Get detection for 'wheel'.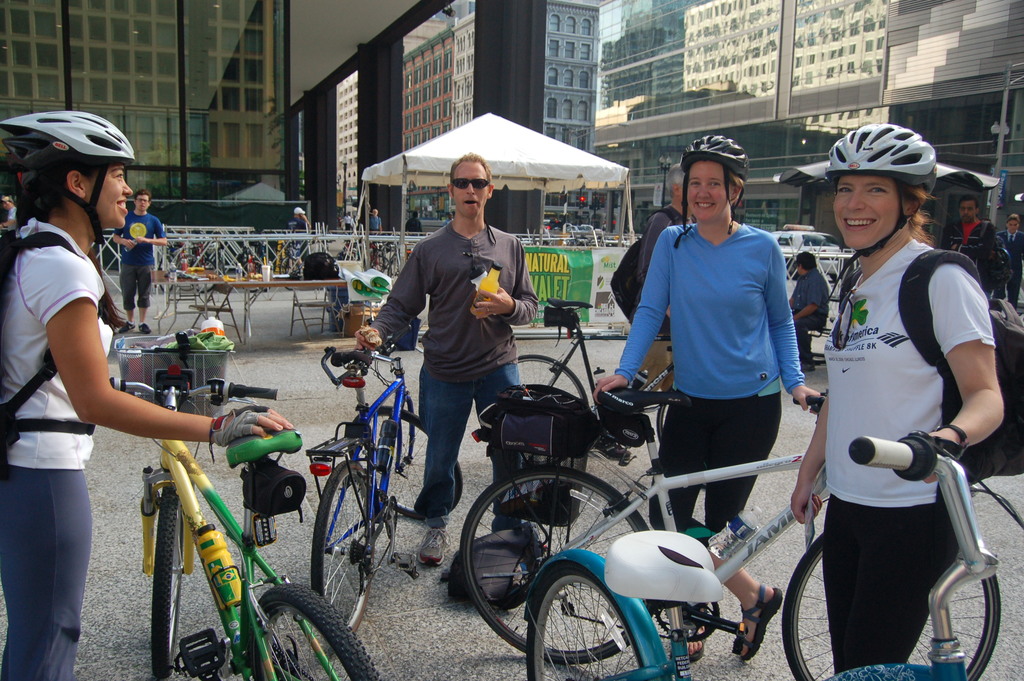
Detection: pyautogui.locateOnScreen(252, 586, 384, 680).
